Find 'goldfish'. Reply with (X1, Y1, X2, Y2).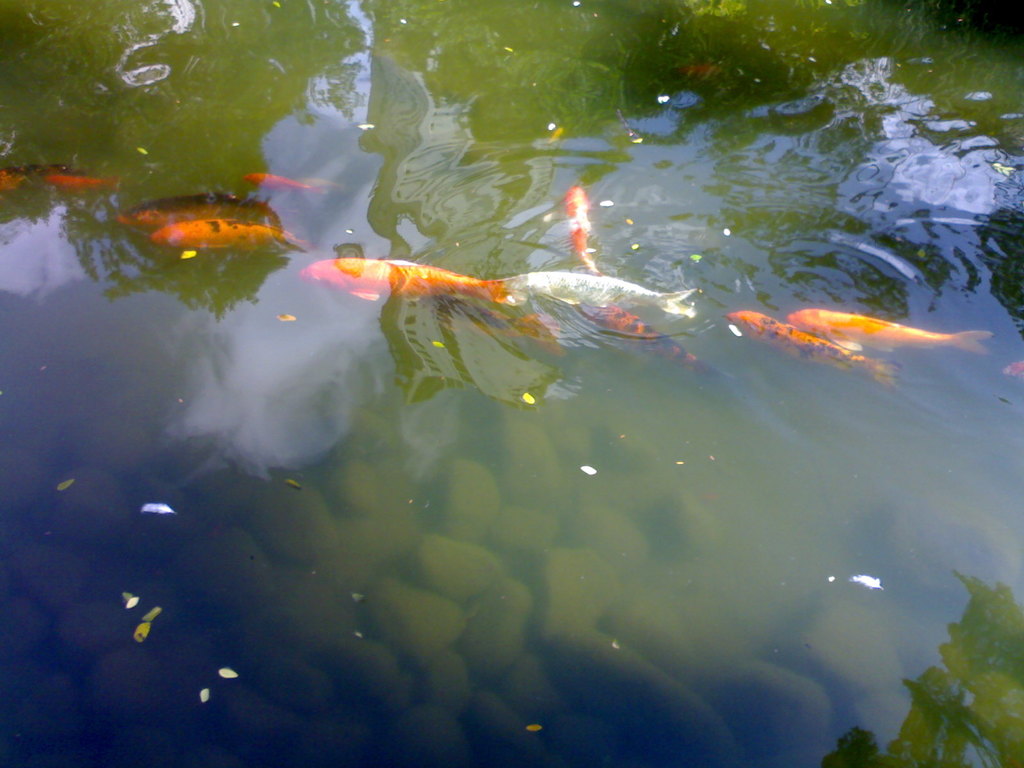
(563, 184, 596, 273).
